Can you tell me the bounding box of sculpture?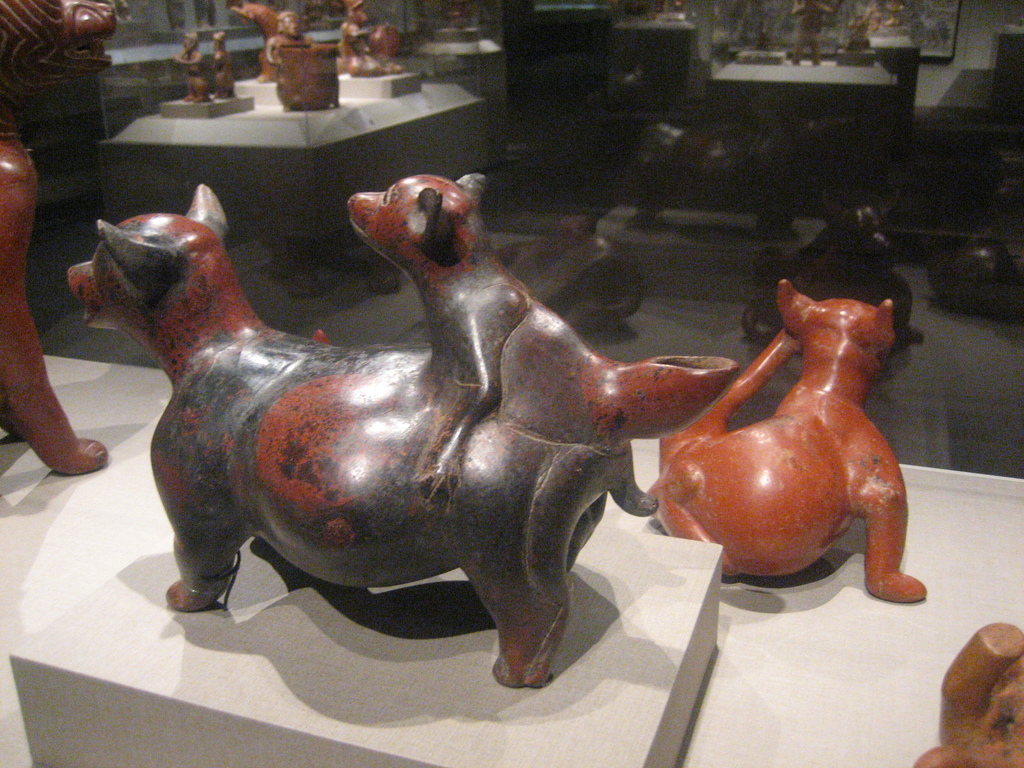
region(228, 3, 285, 73).
